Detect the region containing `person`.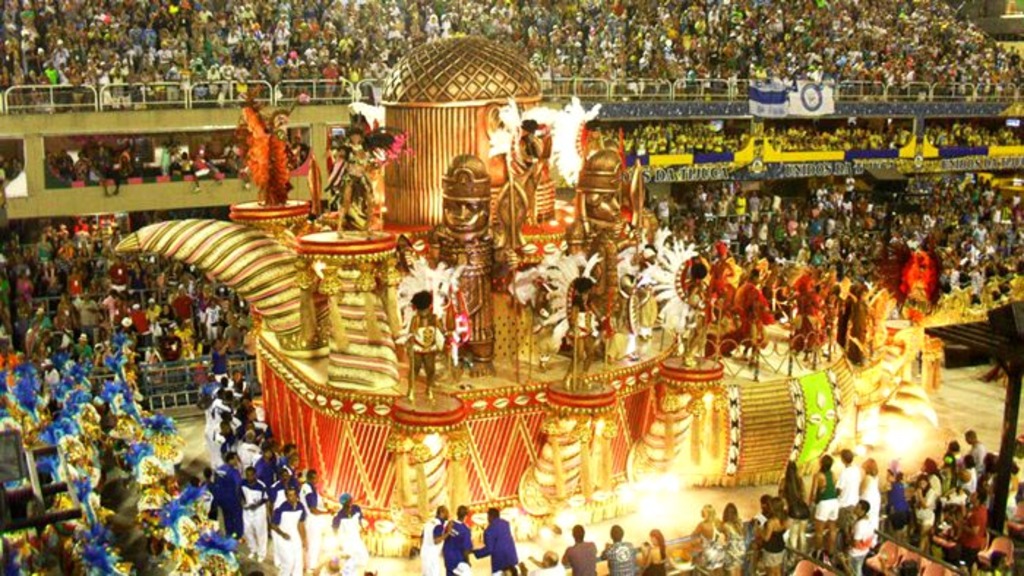
Rect(944, 444, 960, 491).
